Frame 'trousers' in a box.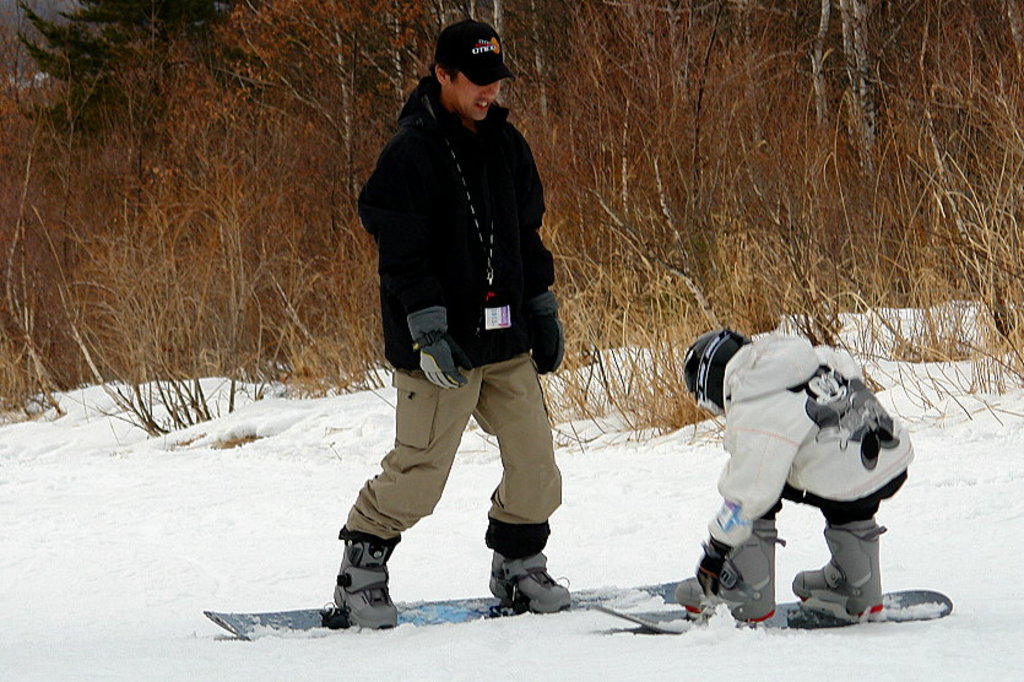
(752,469,909,532).
